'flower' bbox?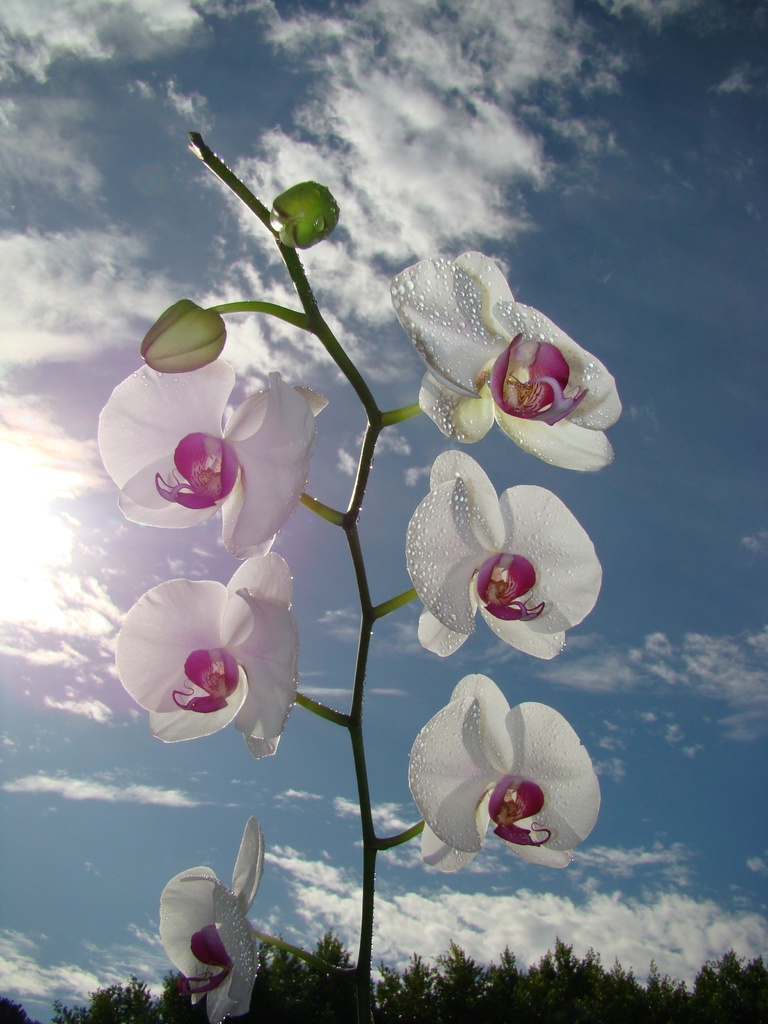
<region>156, 816, 266, 1023</region>
